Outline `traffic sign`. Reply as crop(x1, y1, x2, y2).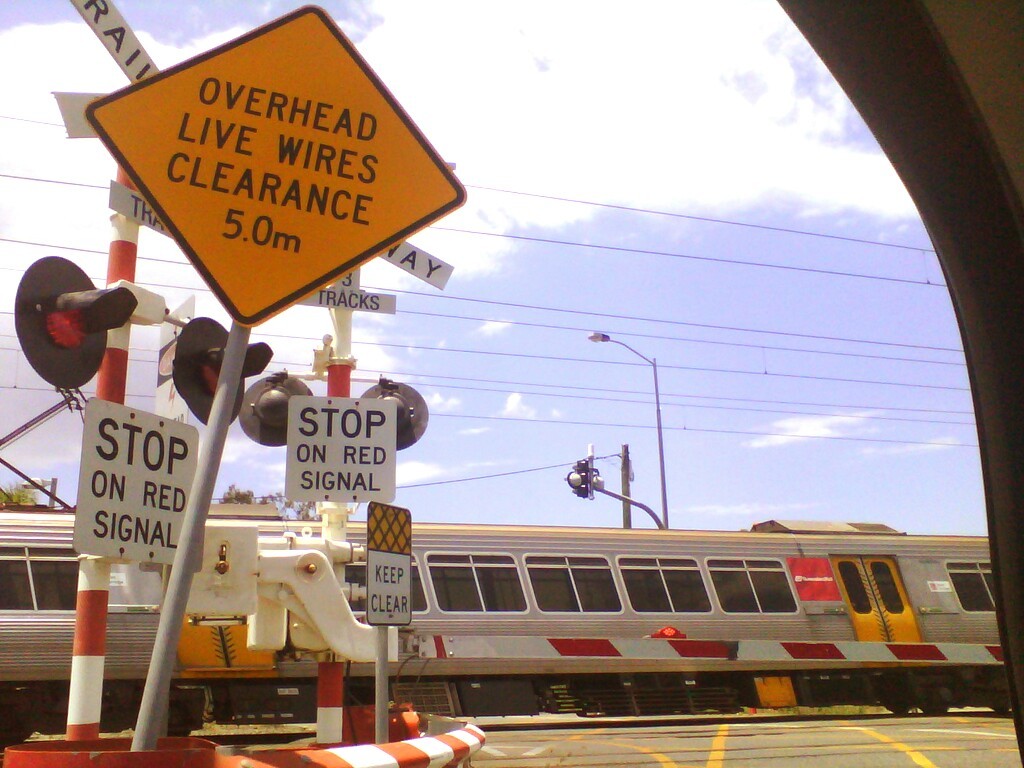
crop(65, 396, 193, 567).
